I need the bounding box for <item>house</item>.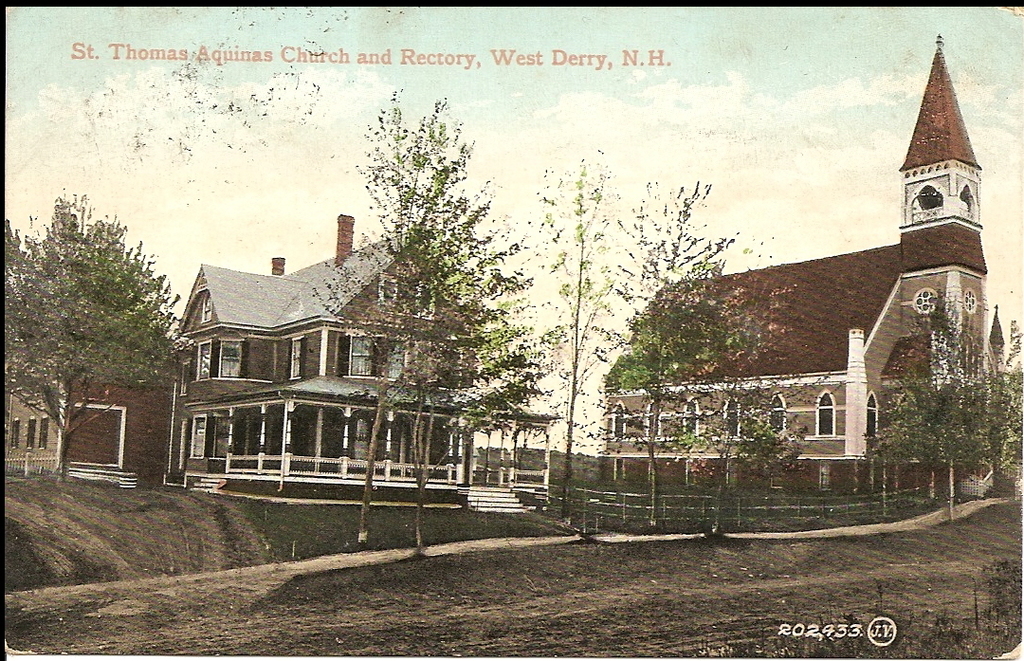
Here it is: 0 372 62 481.
